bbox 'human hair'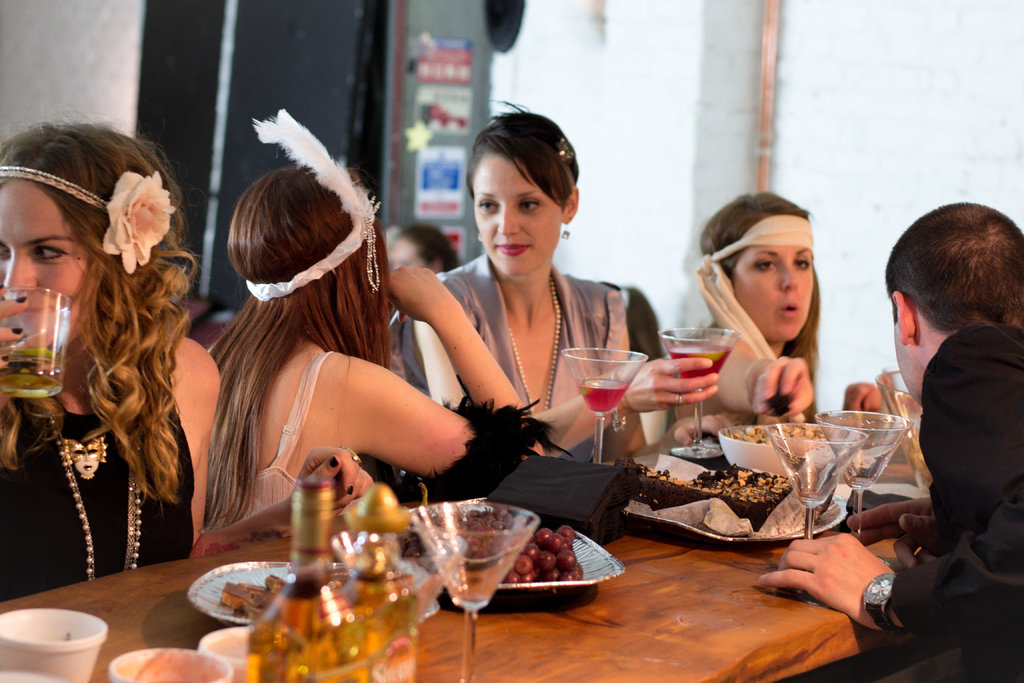
pyautogui.locateOnScreen(201, 155, 394, 528)
